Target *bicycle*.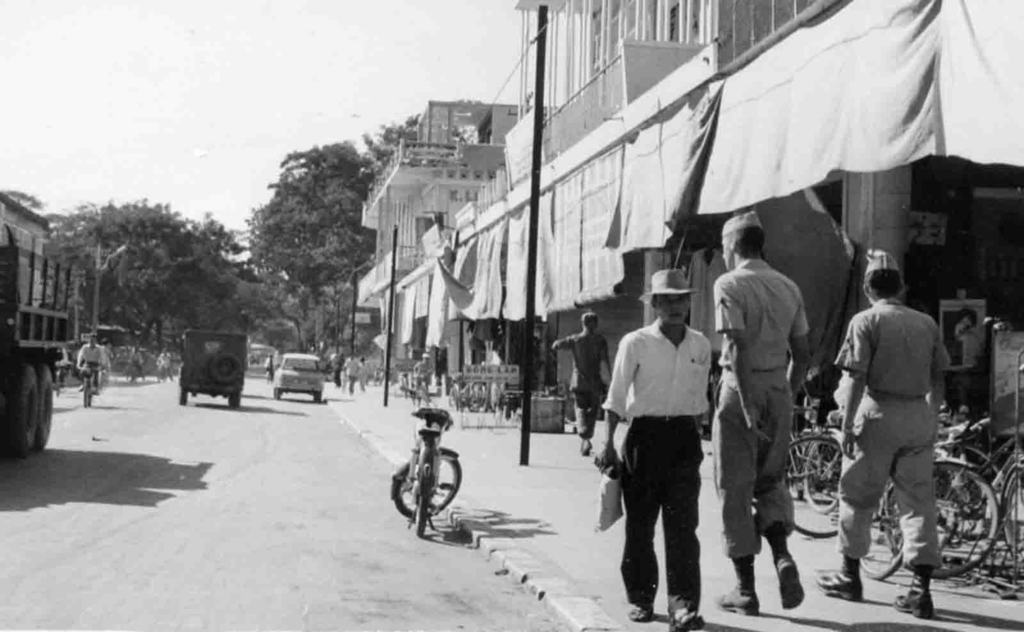
Target region: {"left": 369, "top": 411, "right": 457, "bottom": 548}.
